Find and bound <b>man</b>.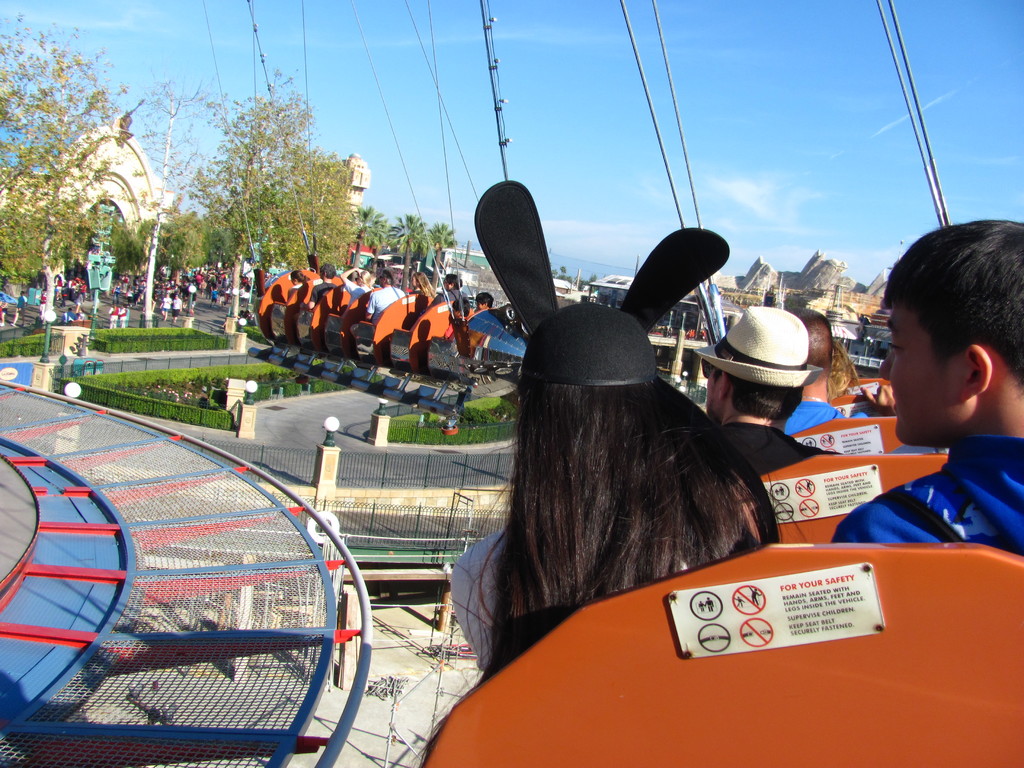
Bound: 690:305:836:484.
